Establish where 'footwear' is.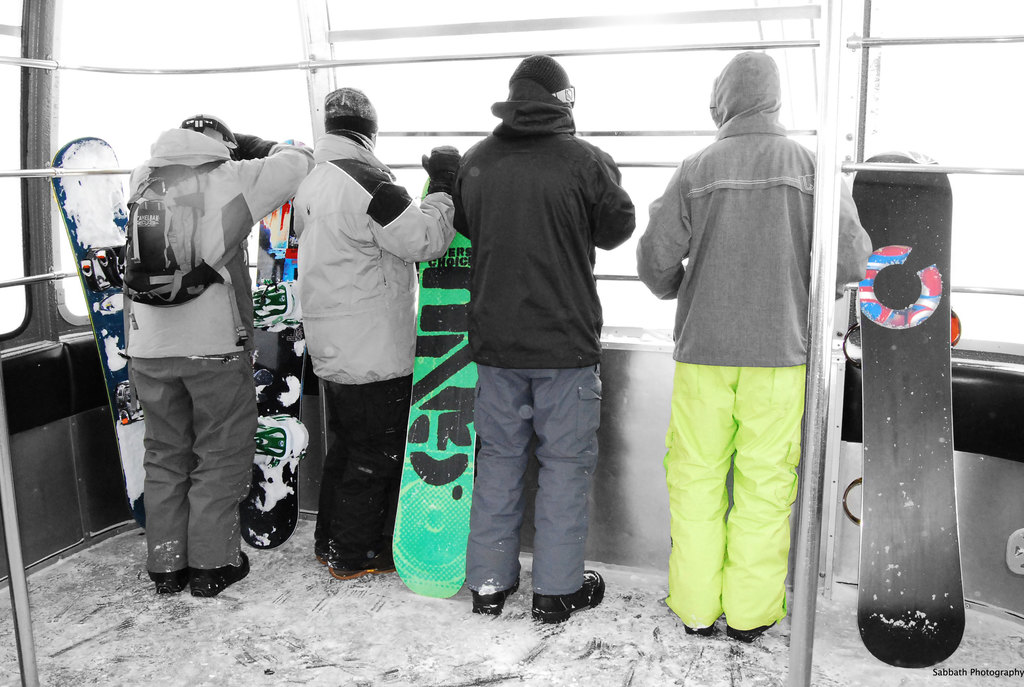
Established at (left=196, top=553, right=249, bottom=595).
